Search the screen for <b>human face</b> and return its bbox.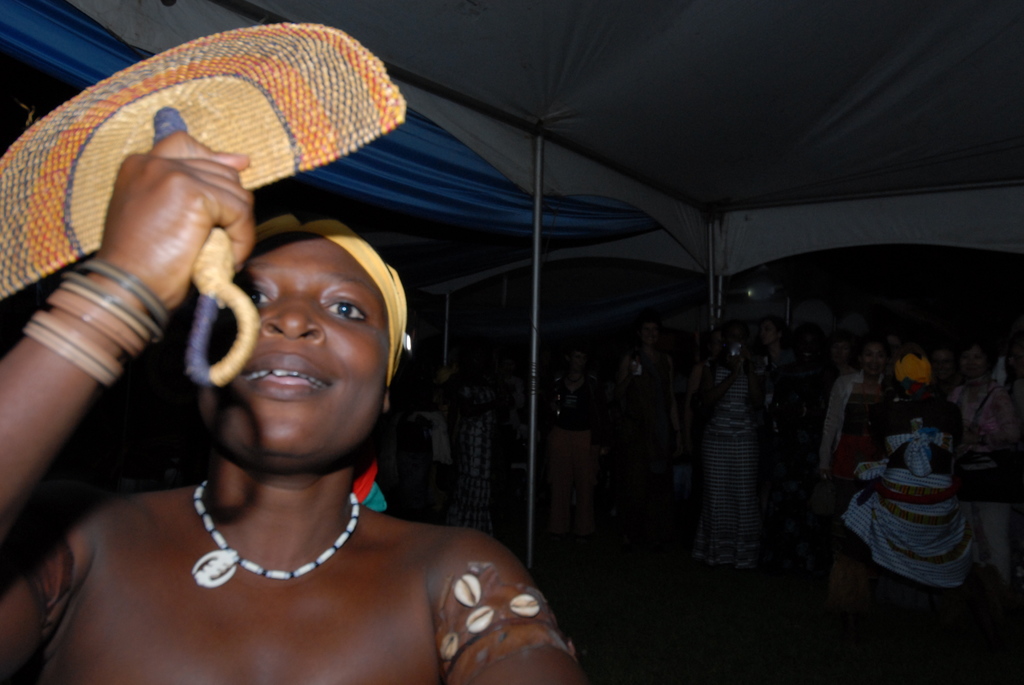
Found: <region>963, 343, 985, 377</region>.
